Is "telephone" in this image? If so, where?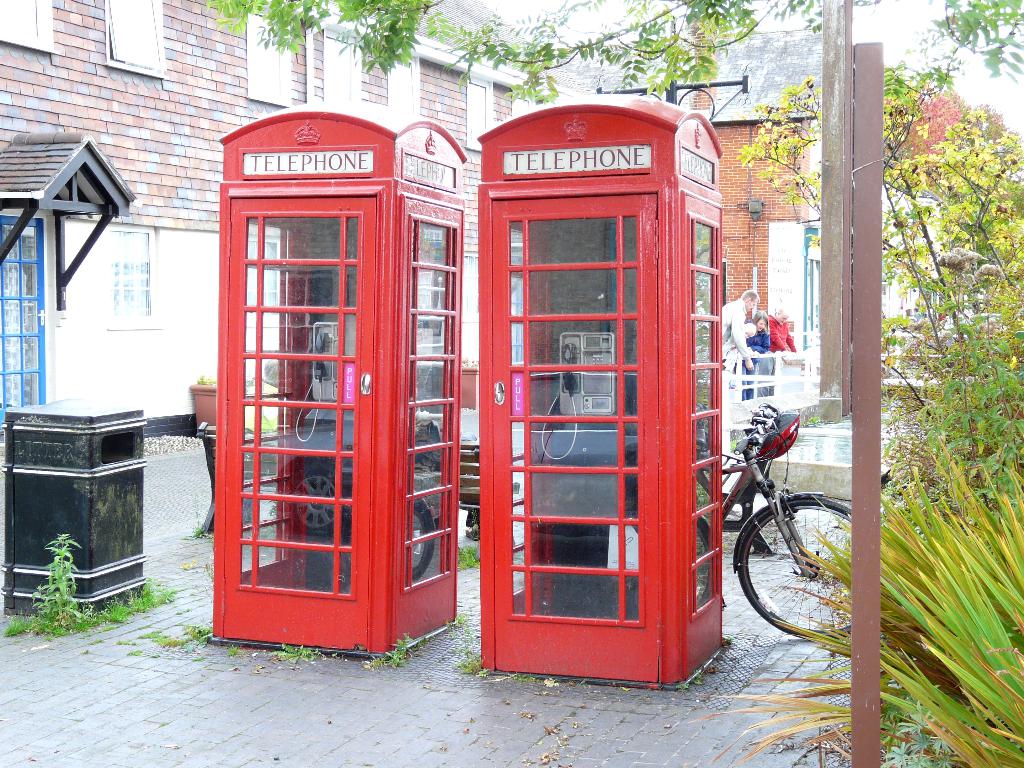
Yes, at <bbox>541, 335, 617, 459</bbox>.
